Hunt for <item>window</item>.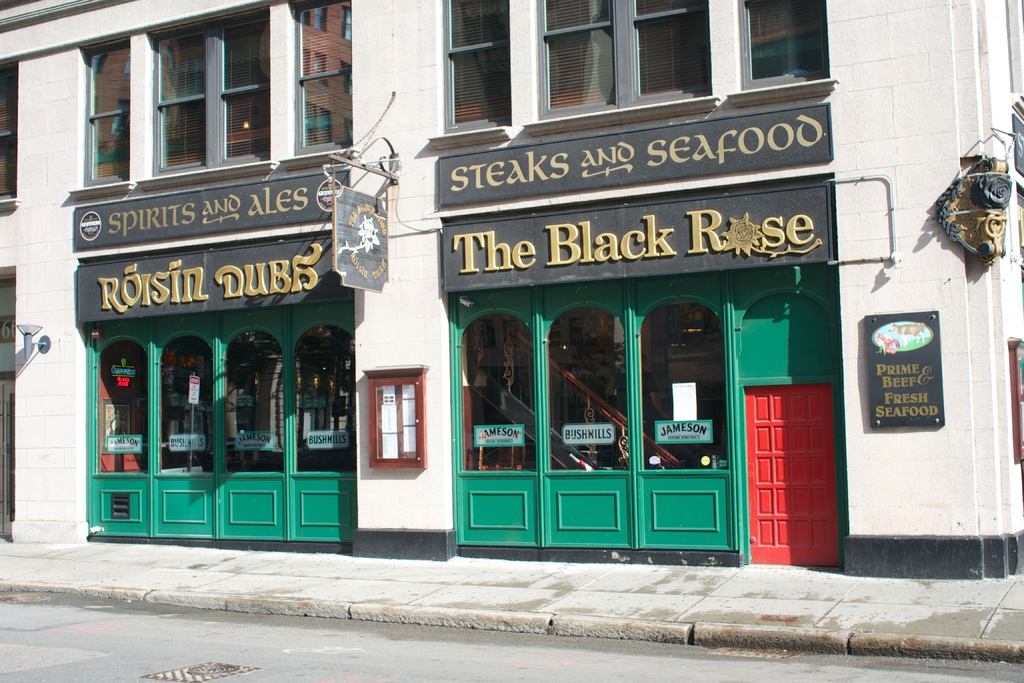
Hunted down at rect(531, 0, 709, 120).
